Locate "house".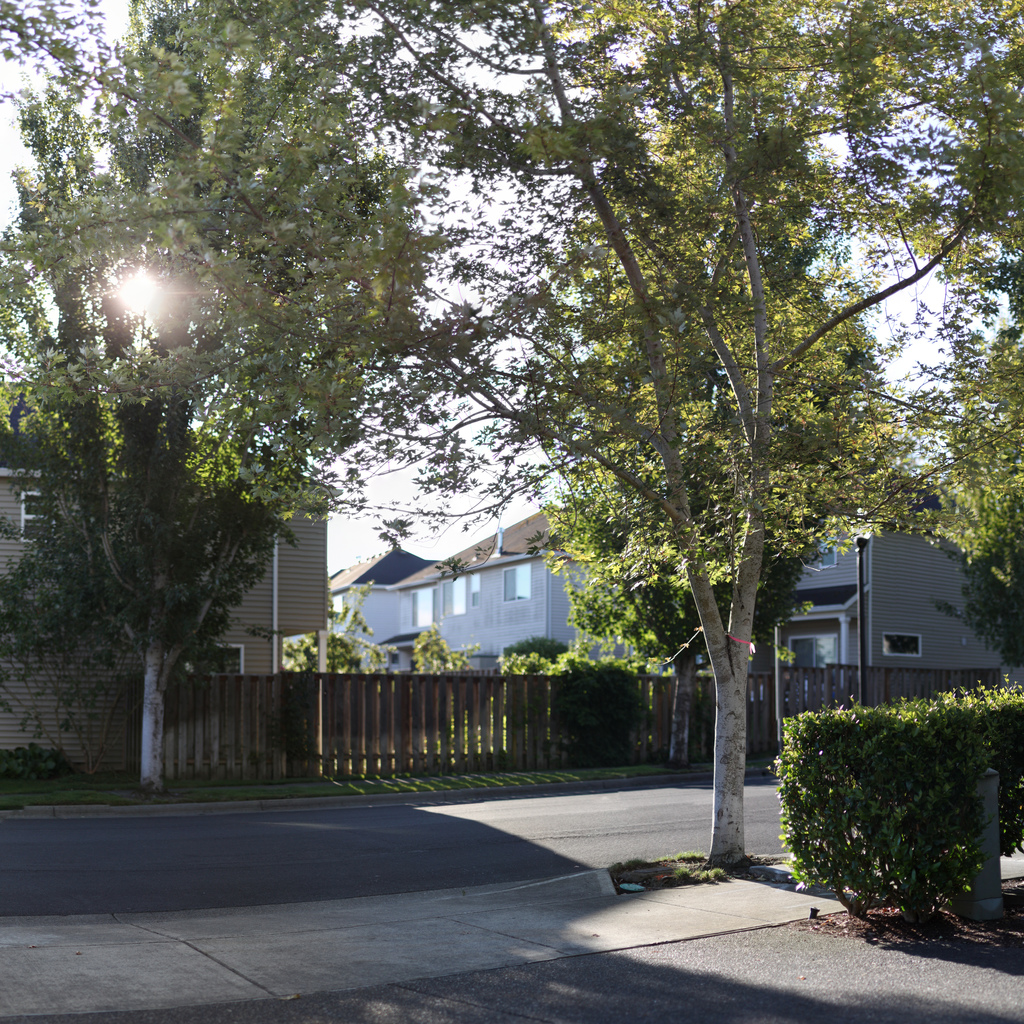
Bounding box: (left=687, top=520, right=1004, bottom=759).
